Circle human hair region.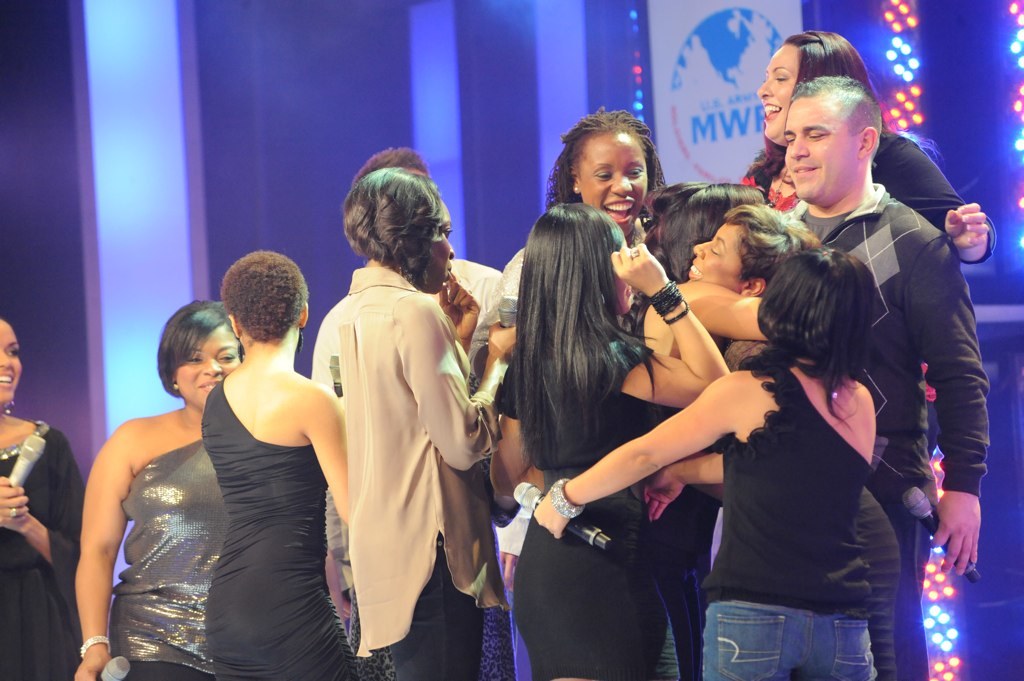
Region: bbox=[791, 77, 881, 130].
